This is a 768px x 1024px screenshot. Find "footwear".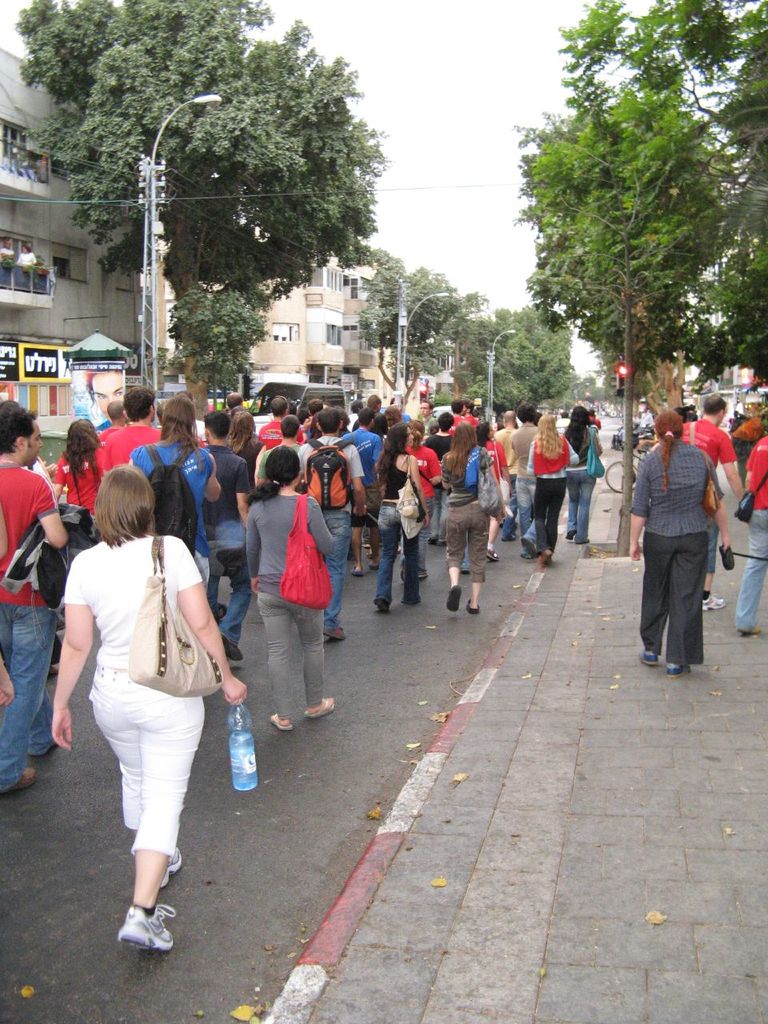
Bounding box: 487:546:498:561.
